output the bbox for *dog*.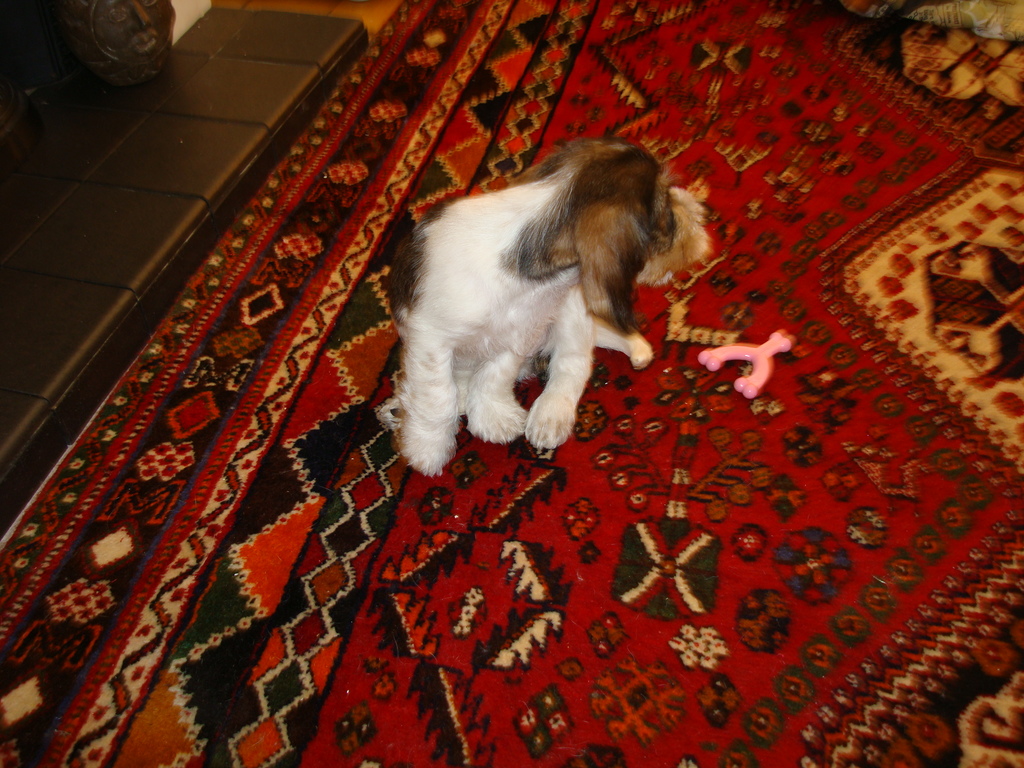
rect(401, 135, 716, 478).
